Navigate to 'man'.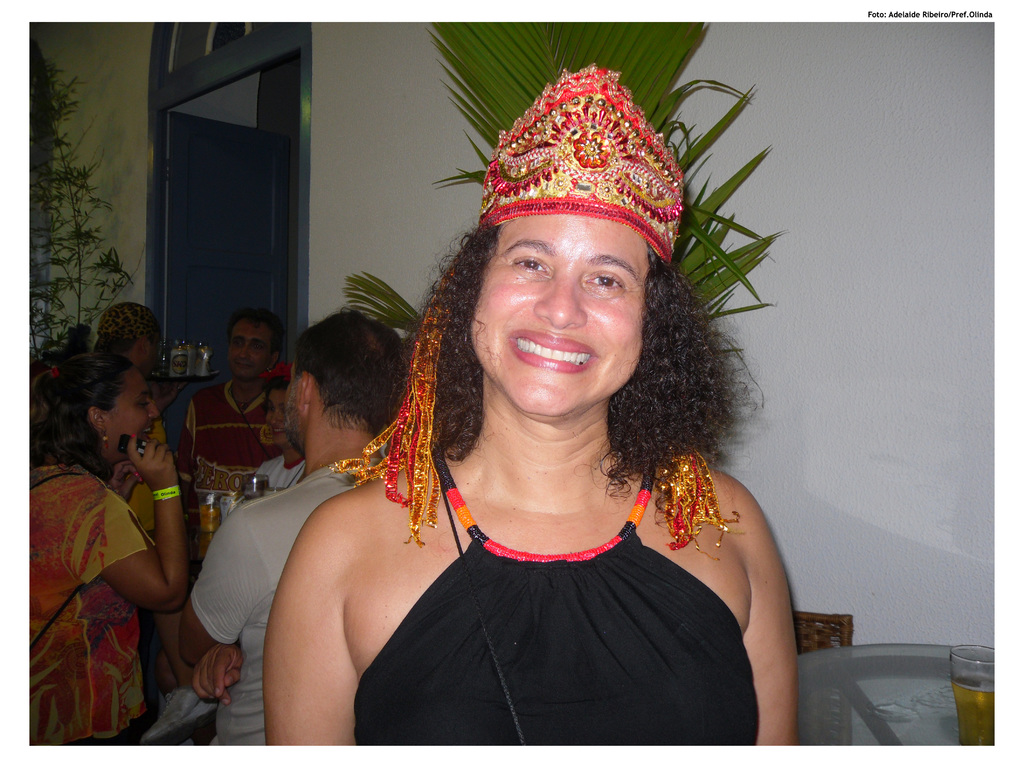
Navigation target: locate(51, 305, 206, 740).
